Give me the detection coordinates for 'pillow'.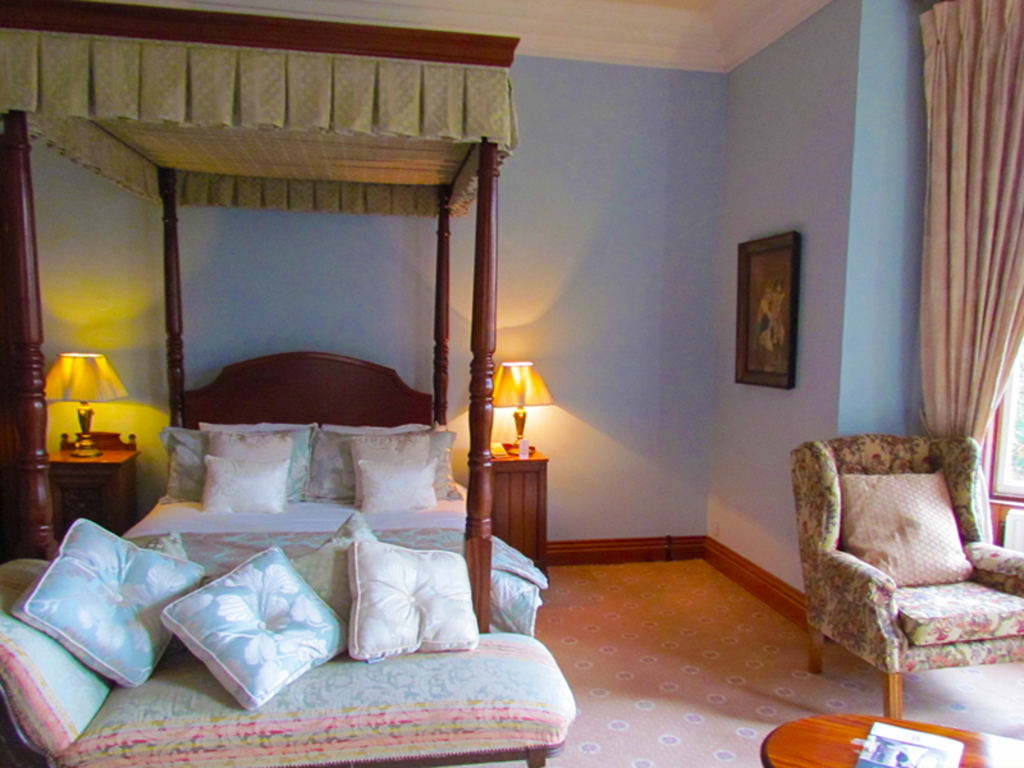
Rect(187, 454, 293, 515).
